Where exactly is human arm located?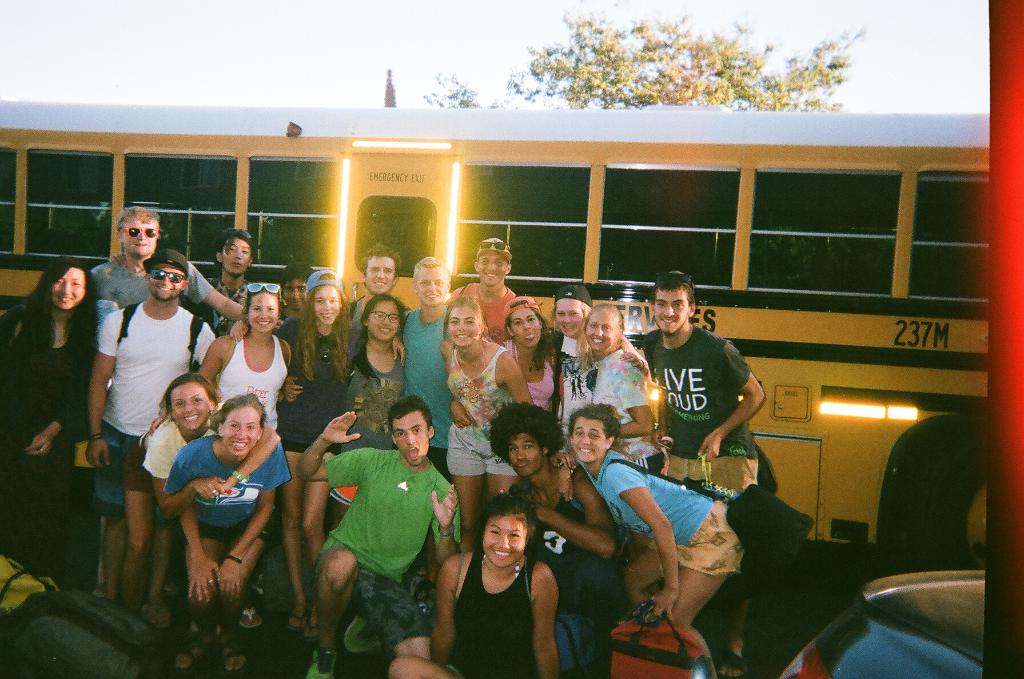
Its bounding box is detection(536, 559, 563, 678).
